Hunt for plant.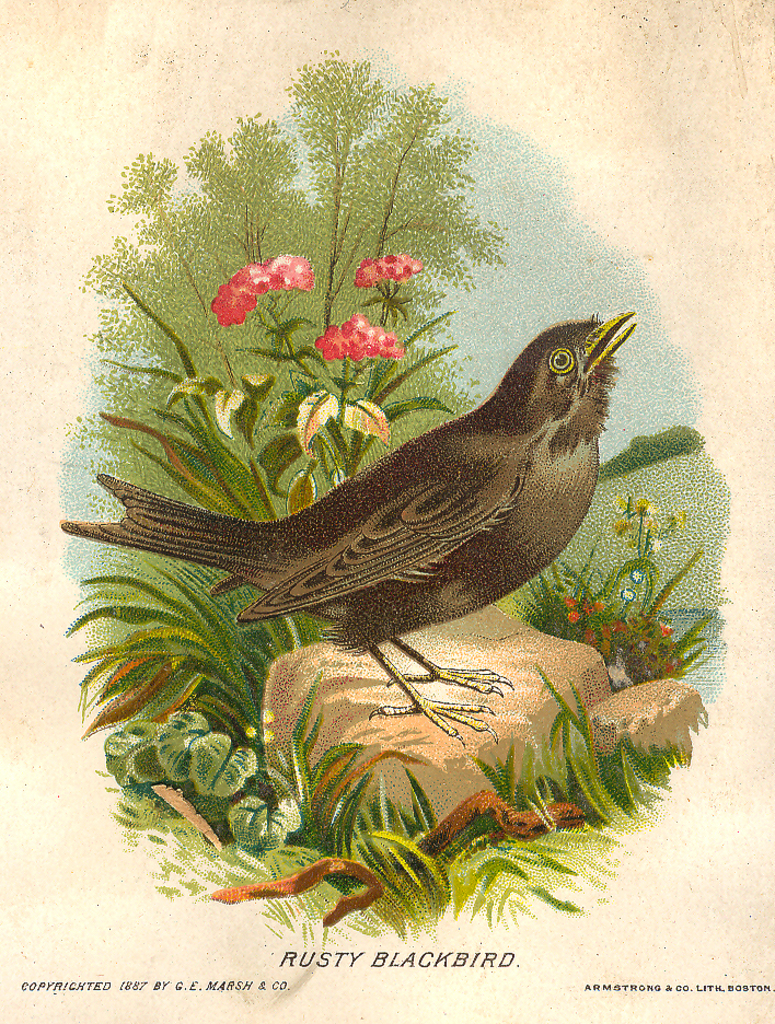
Hunted down at locate(90, 265, 467, 734).
